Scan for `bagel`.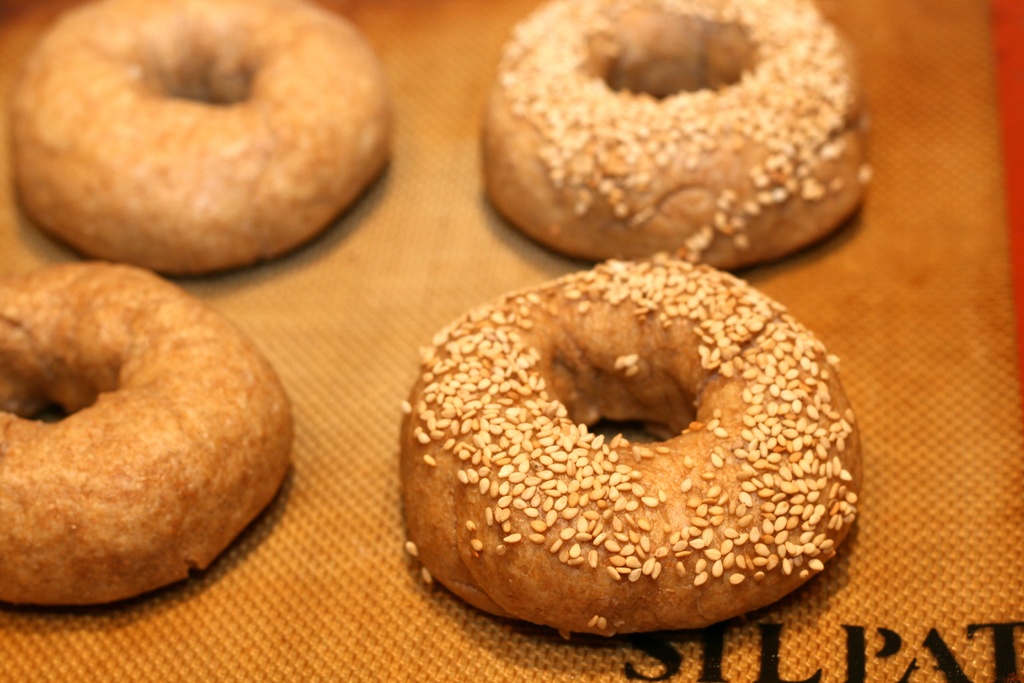
Scan result: {"left": 398, "top": 256, "right": 860, "bottom": 634}.
